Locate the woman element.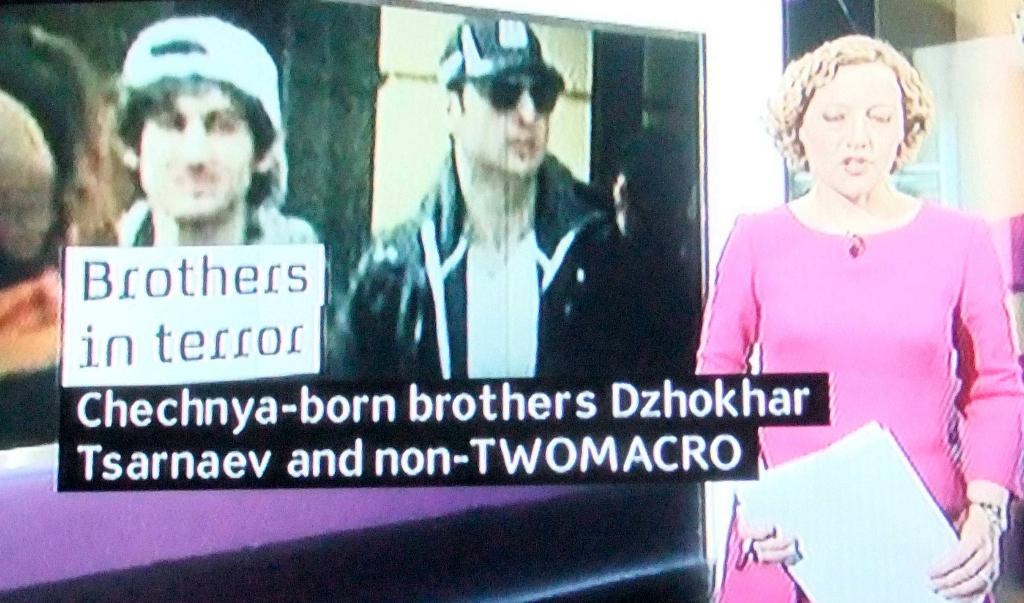
Element bbox: left=705, top=54, right=998, bottom=526.
